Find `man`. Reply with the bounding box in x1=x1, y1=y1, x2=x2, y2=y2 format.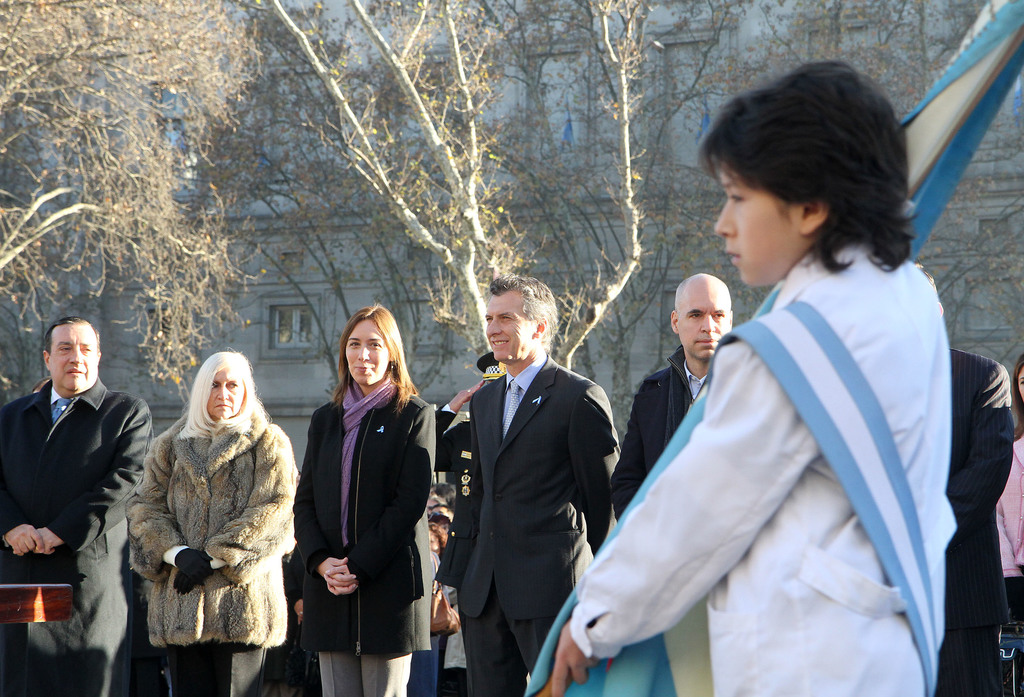
x1=11, y1=307, x2=147, y2=666.
